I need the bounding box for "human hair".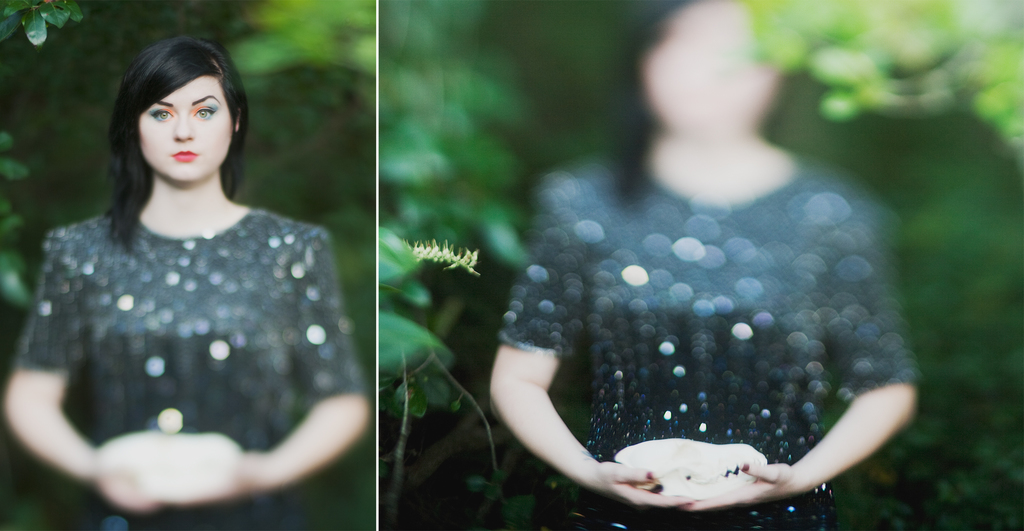
Here it is: Rect(93, 36, 236, 226).
